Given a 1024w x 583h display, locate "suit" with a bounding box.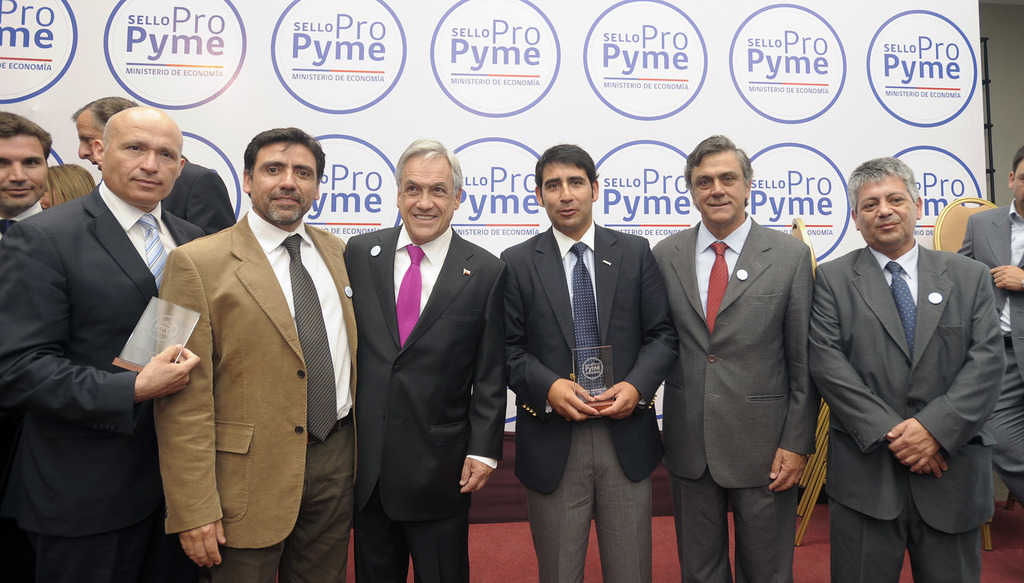
Located: bbox(159, 162, 237, 234).
